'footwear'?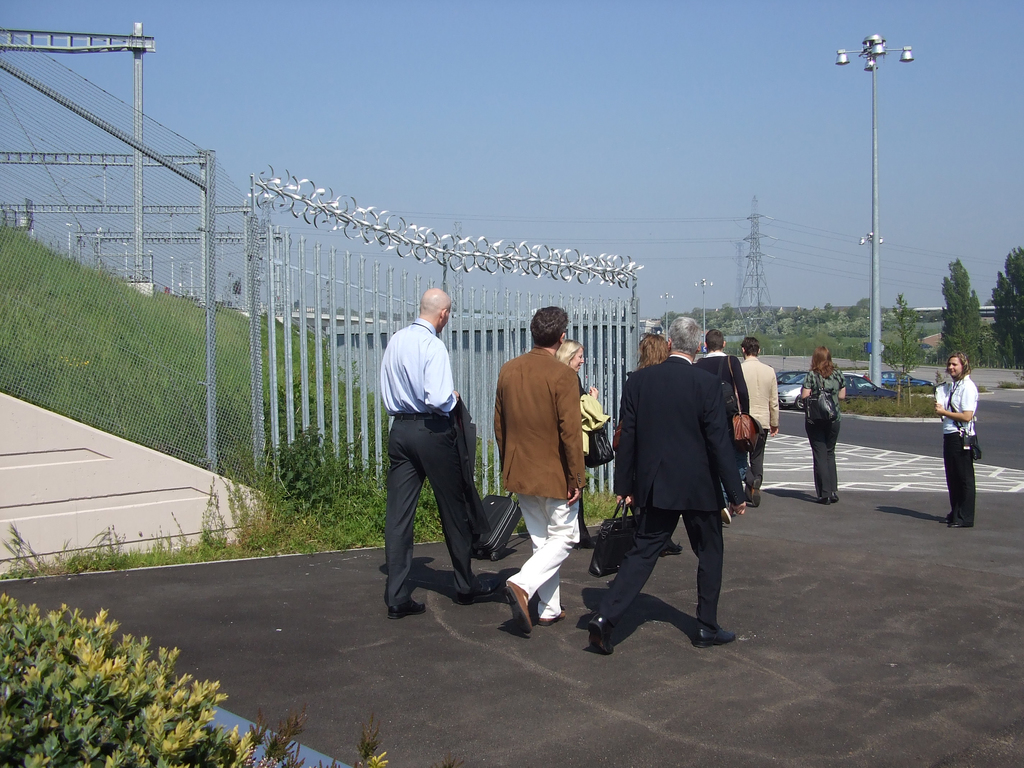
(946,519,964,529)
